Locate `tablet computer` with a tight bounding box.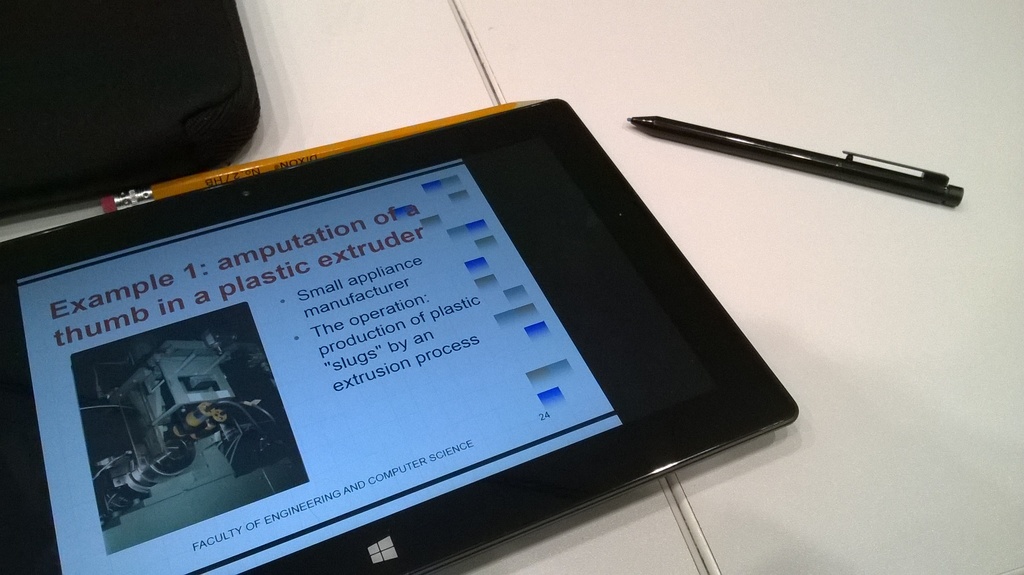
[x1=0, y1=99, x2=800, y2=574].
